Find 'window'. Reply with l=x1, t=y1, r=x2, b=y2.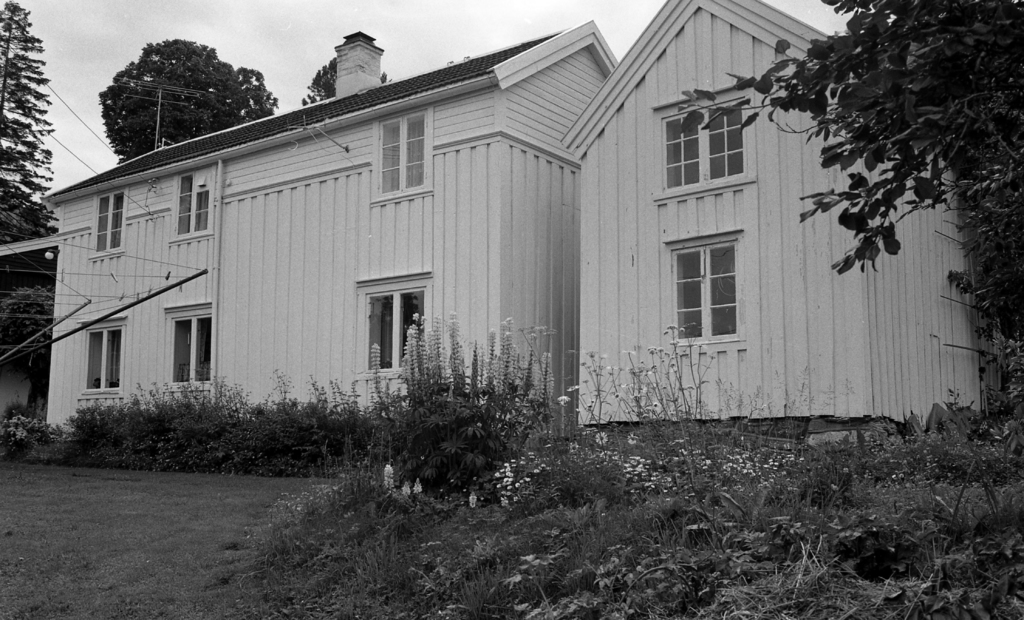
l=654, t=87, r=754, b=201.
